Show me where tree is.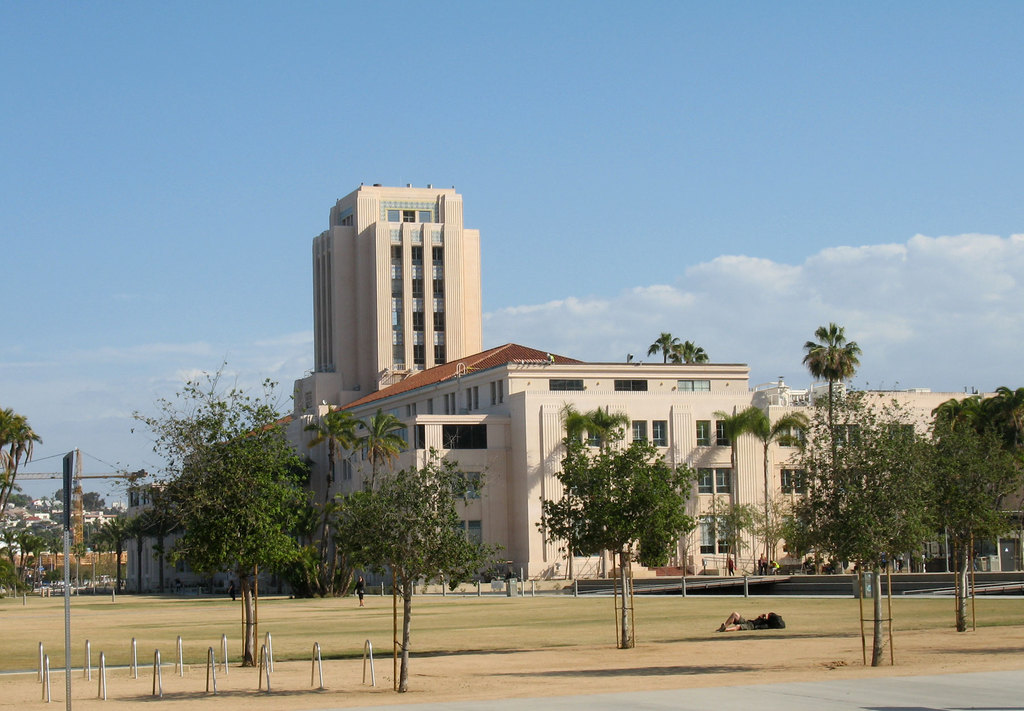
tree is at bbox=[757, 399, 1023, 609].
